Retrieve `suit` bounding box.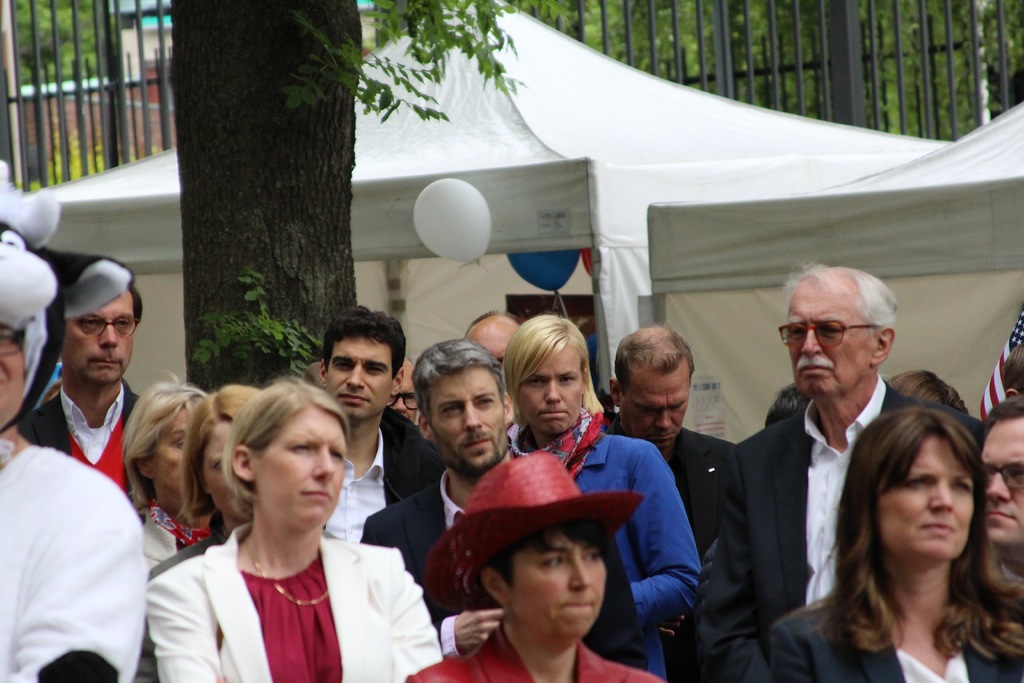
Bounding box: rect(310, 406, 465, 537).
